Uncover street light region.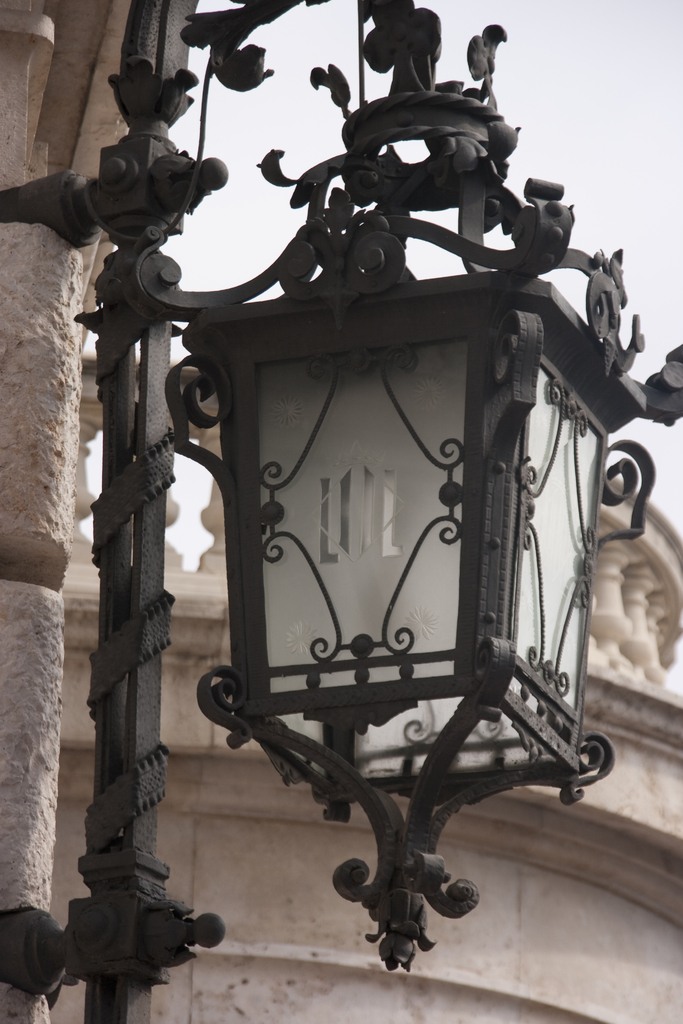
Uncovered: Rect(3, 2, 682, 1005).
